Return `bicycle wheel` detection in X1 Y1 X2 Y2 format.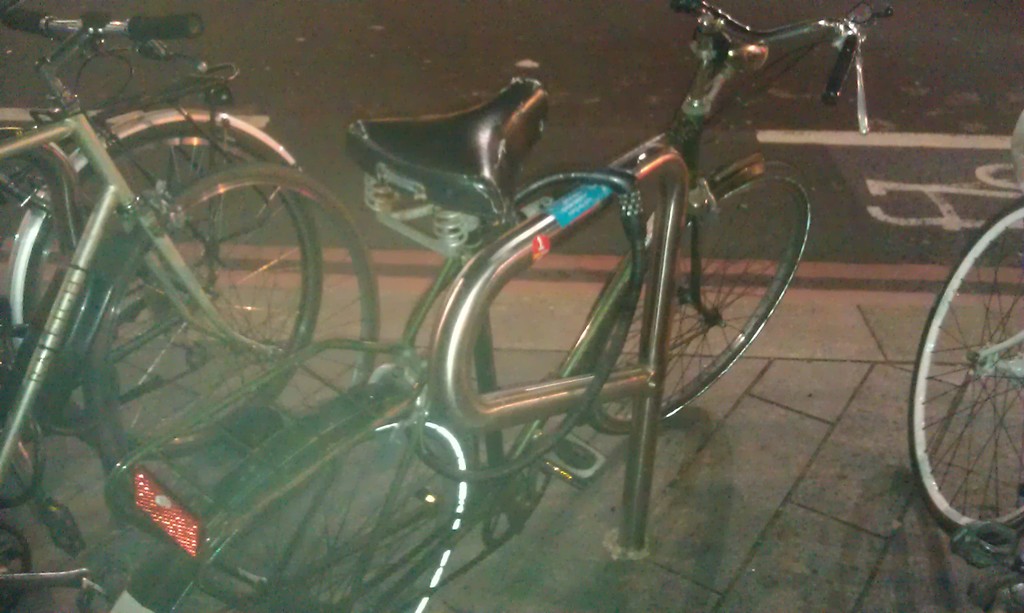
573 157 812 438.
